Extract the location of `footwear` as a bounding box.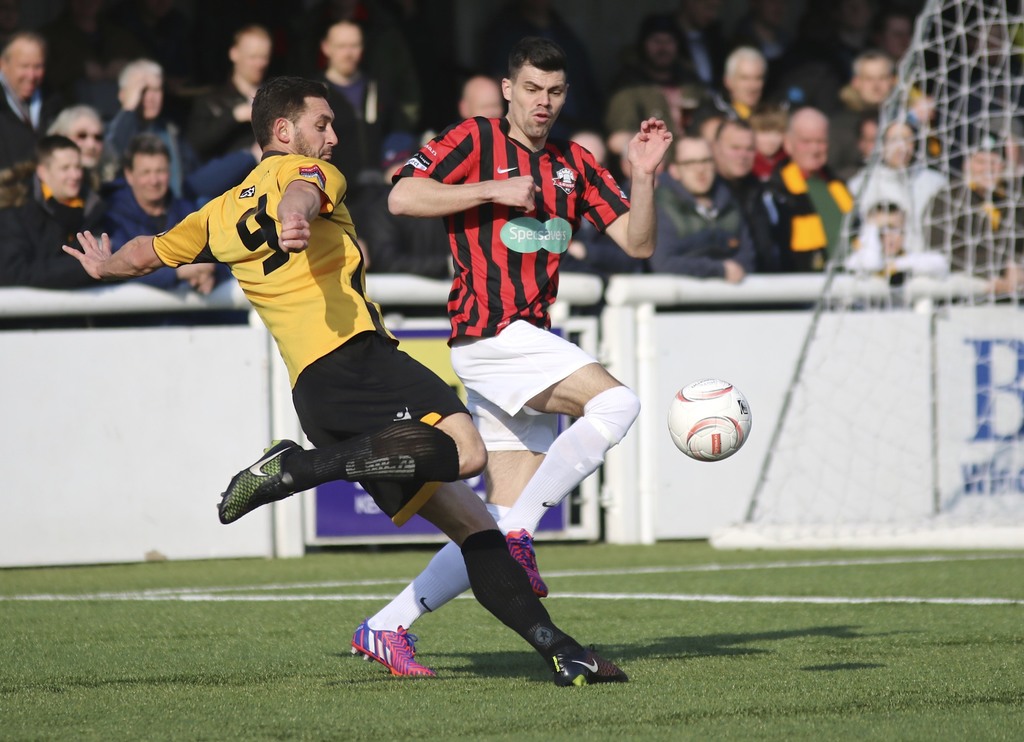
[216, 432, 306, 526].
